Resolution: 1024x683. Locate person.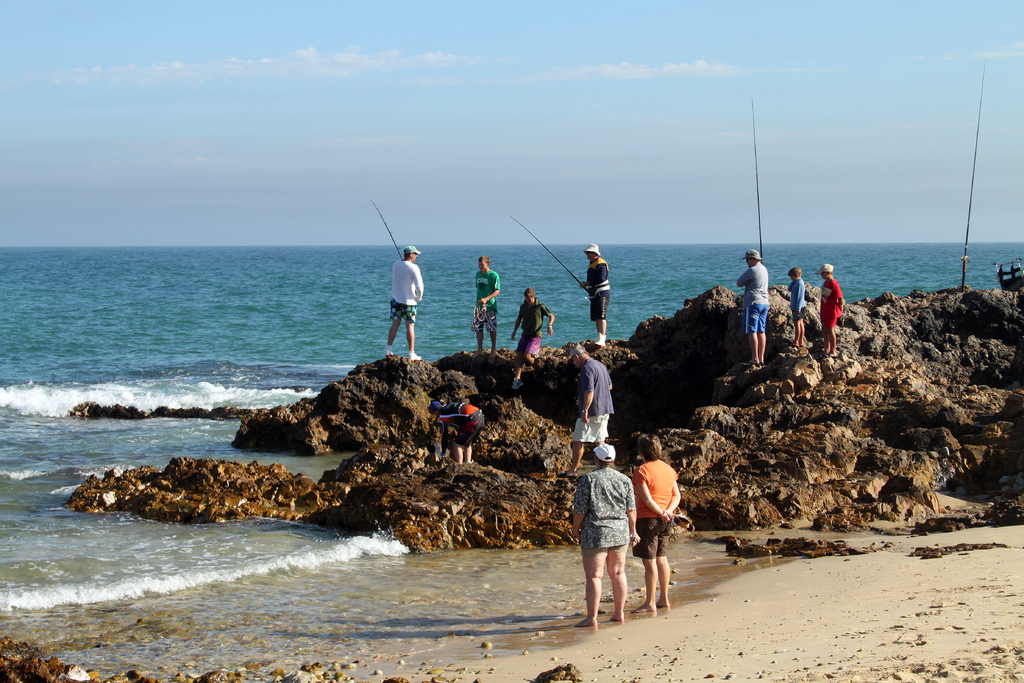
left=510, top=287, right=554, bottom=393.
